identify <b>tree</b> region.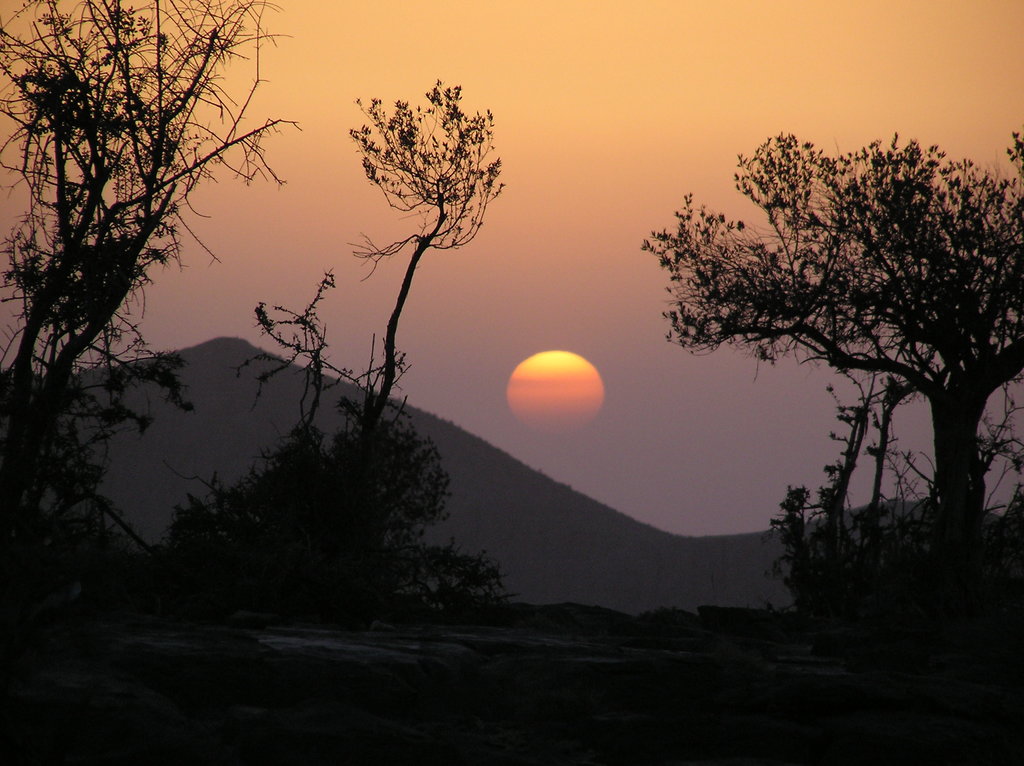
Region: locate(251, 74, 505, 562).
